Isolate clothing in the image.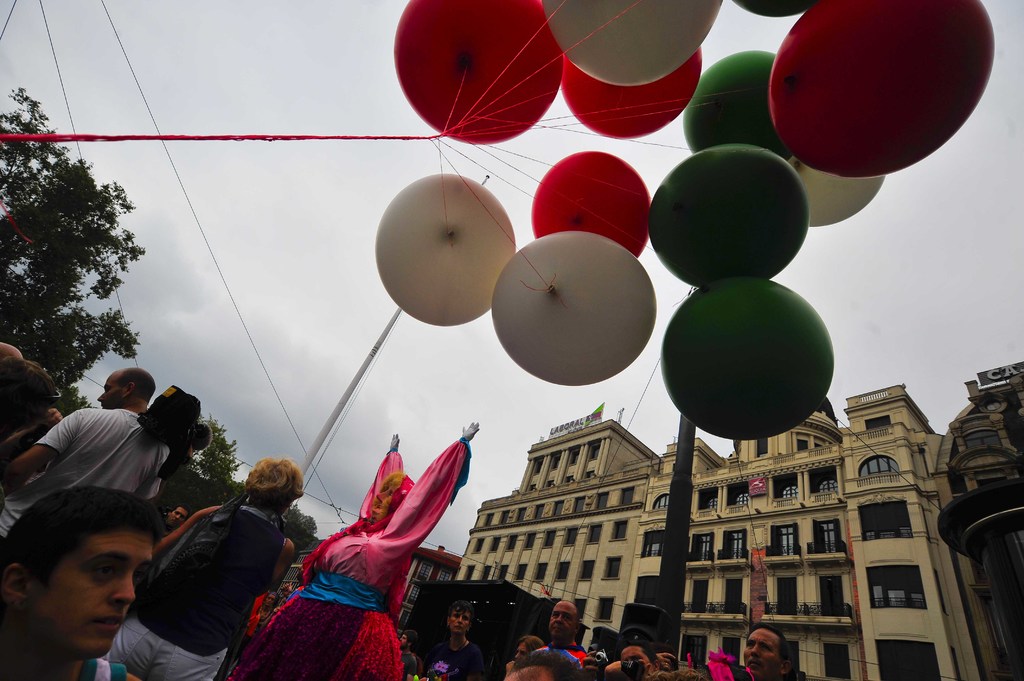
Isolated region: locate(100, 501, 289, 680).
